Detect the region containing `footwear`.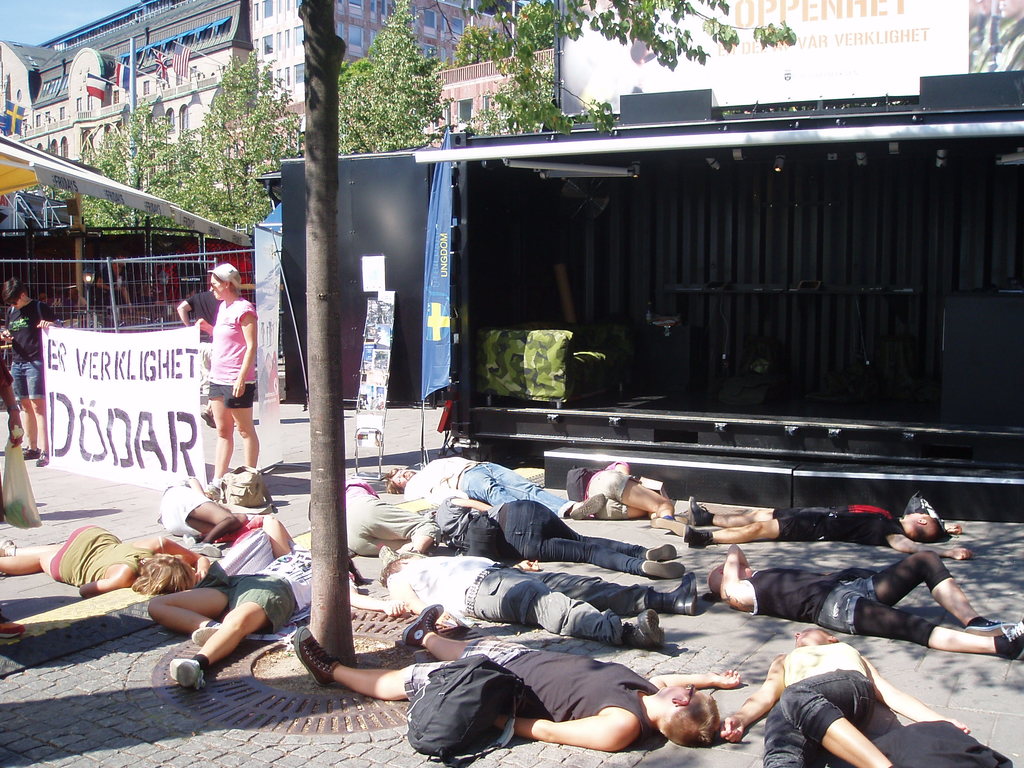
pyautogui.locateOnScreen(24, 446, 38, 459).
